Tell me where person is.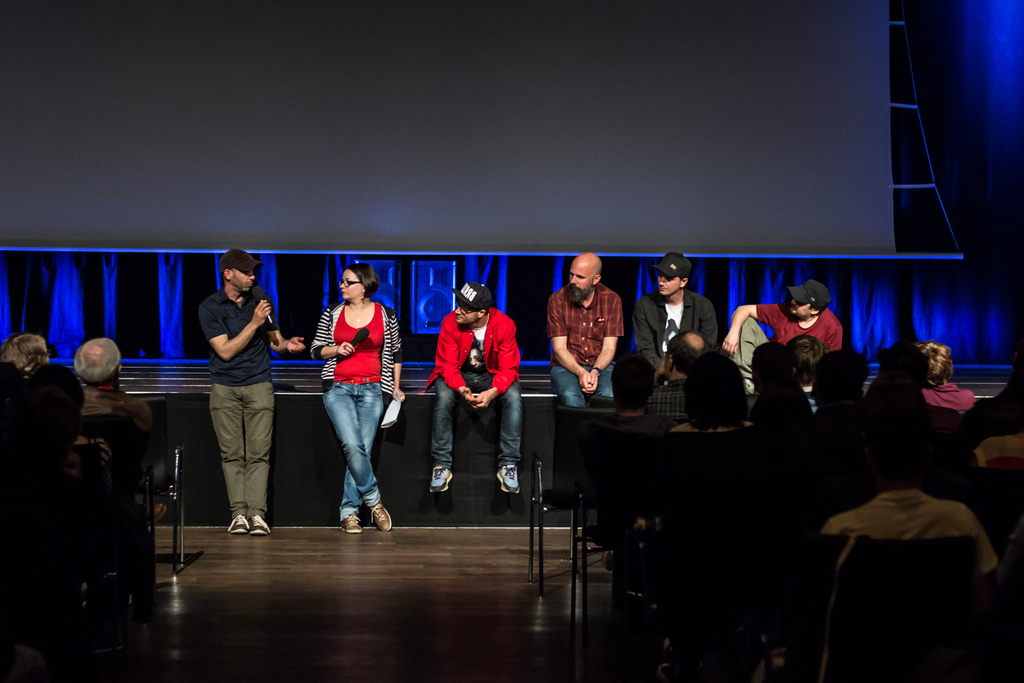
person is at bbox=[199, 247, 305, 534].
